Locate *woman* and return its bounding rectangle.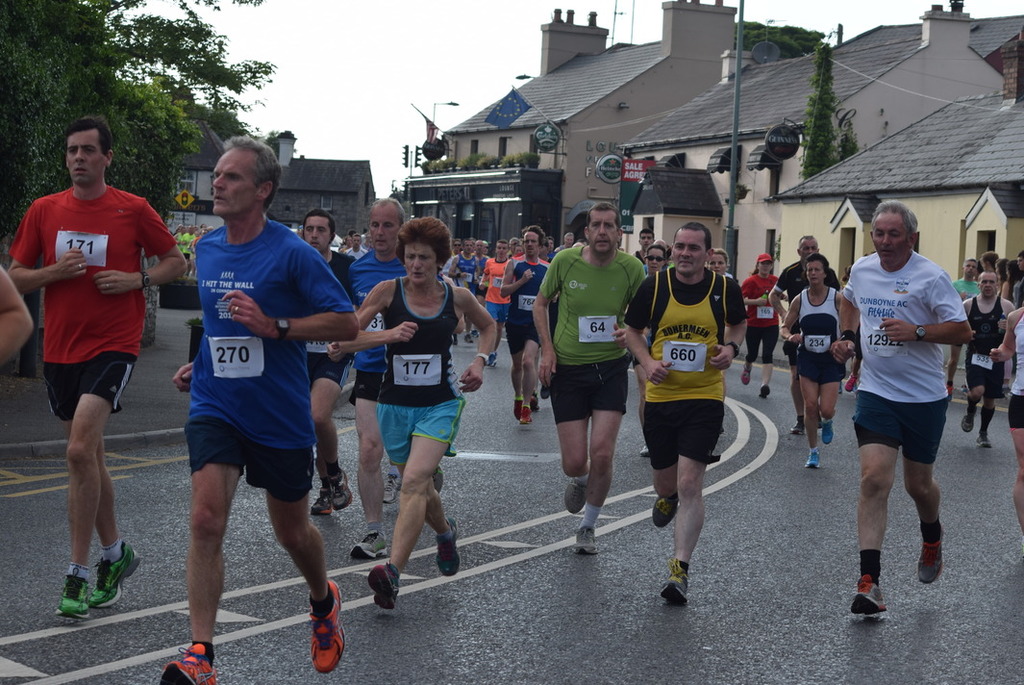
select_region(619, 237, 673, 452).
